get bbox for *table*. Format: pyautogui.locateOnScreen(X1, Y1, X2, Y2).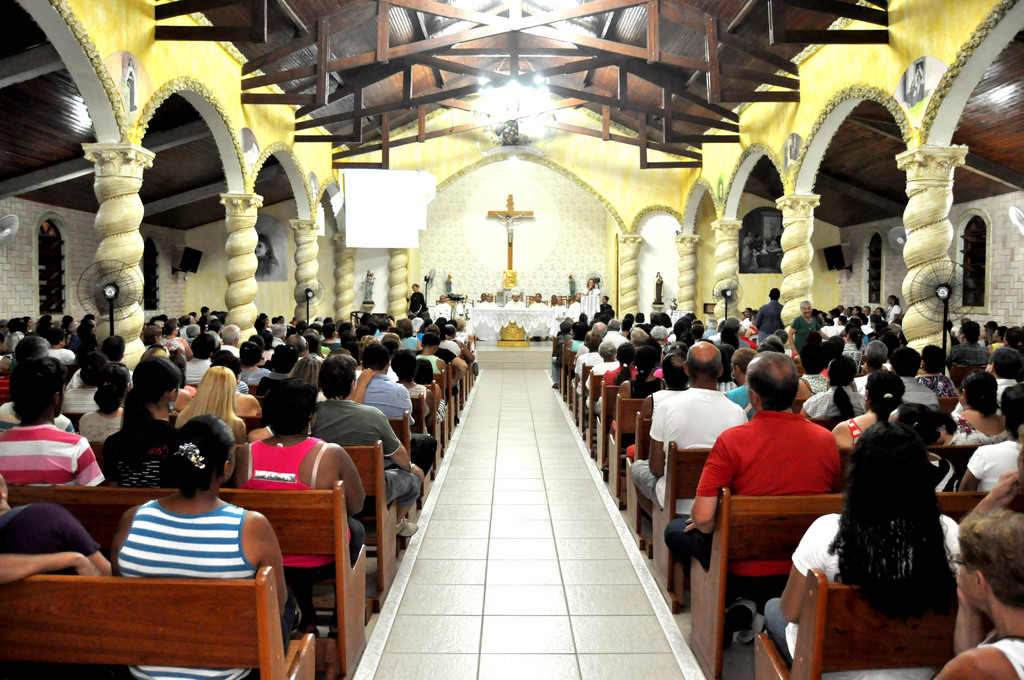
pyautogui.locateOnScreen(470, 304, 556, 342).
